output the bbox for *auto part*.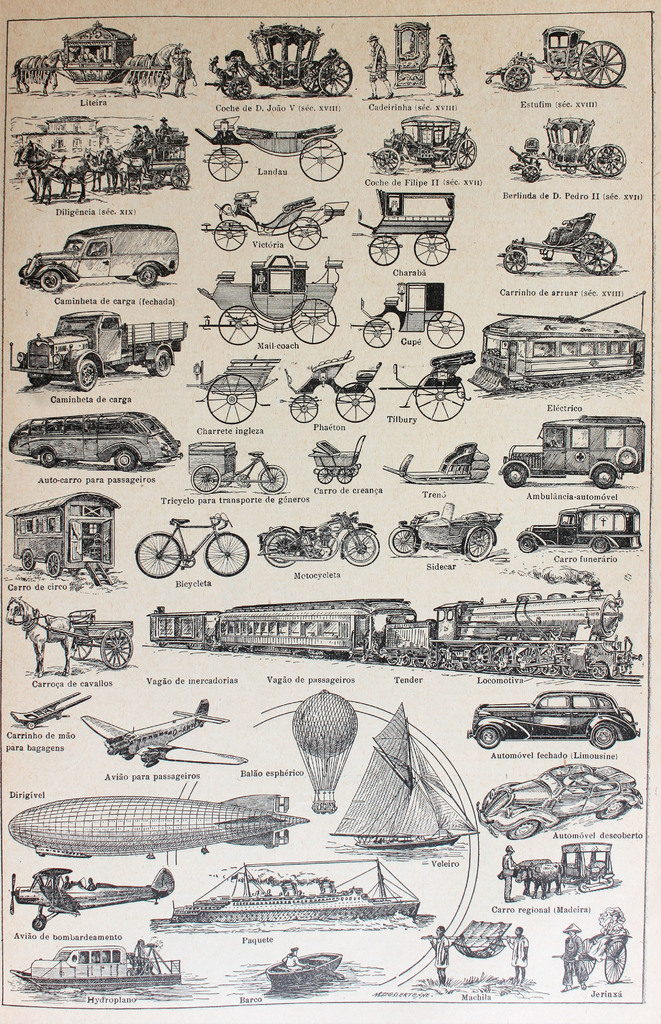
373:148:400:175.
